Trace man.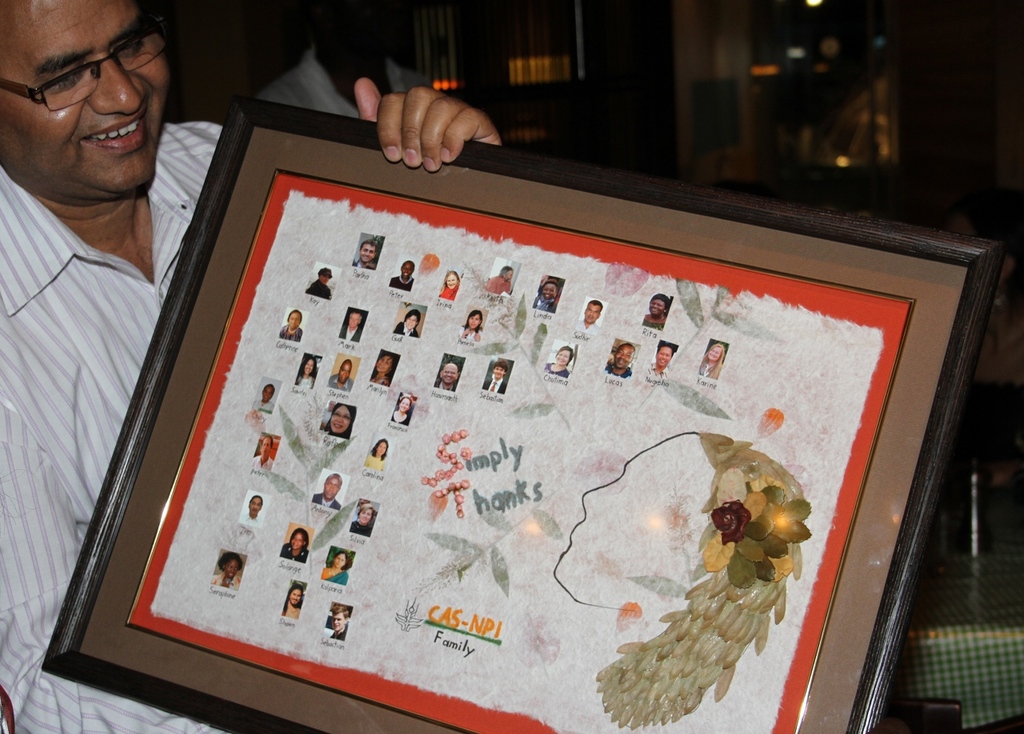
Traced to {"x1": 576, "y1": 298, "x2": 602, "y2": 334}.
